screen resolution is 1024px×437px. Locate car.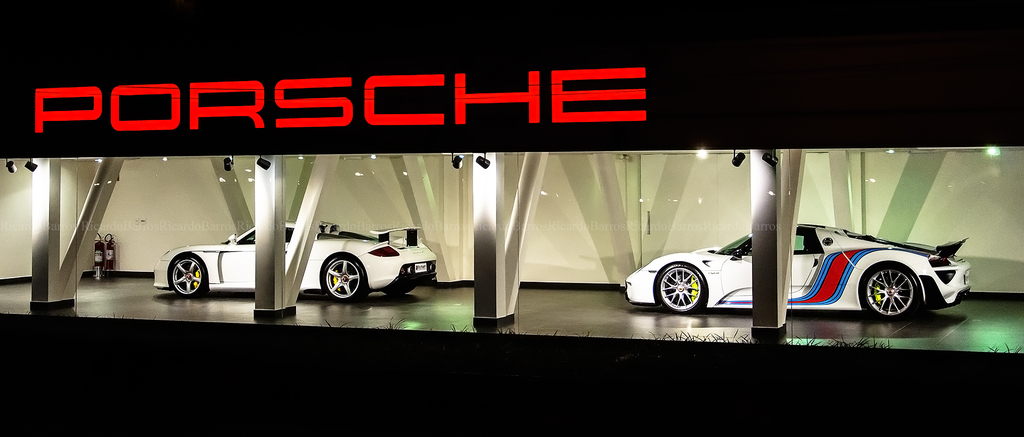
BBox(148, 217, 440, 310).
